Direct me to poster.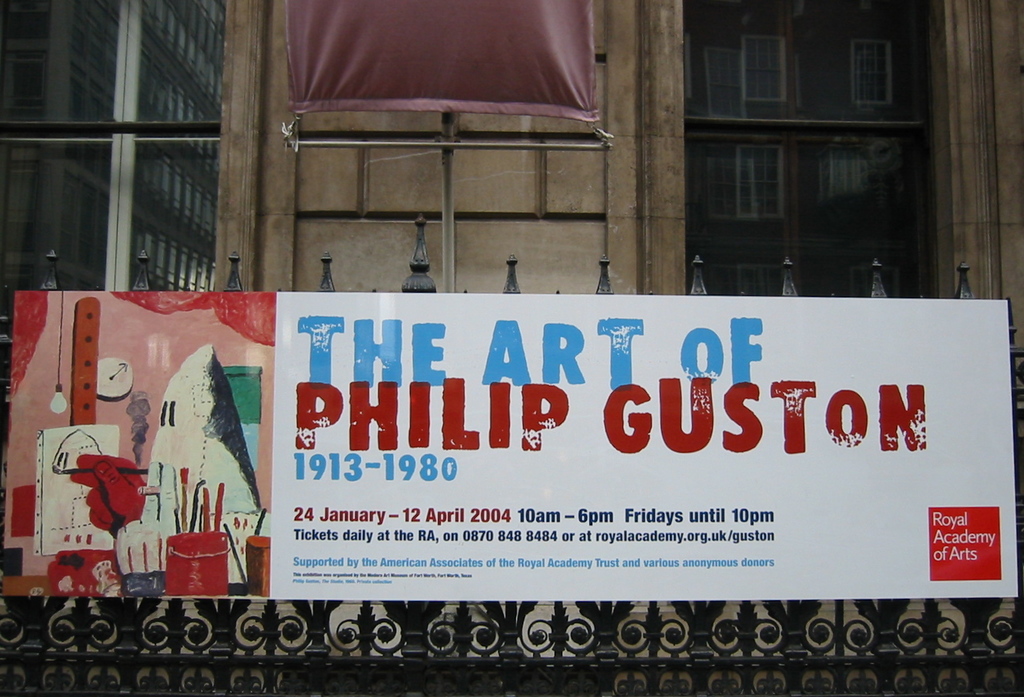
Direction: locate(0, 289, 1016, 596).
